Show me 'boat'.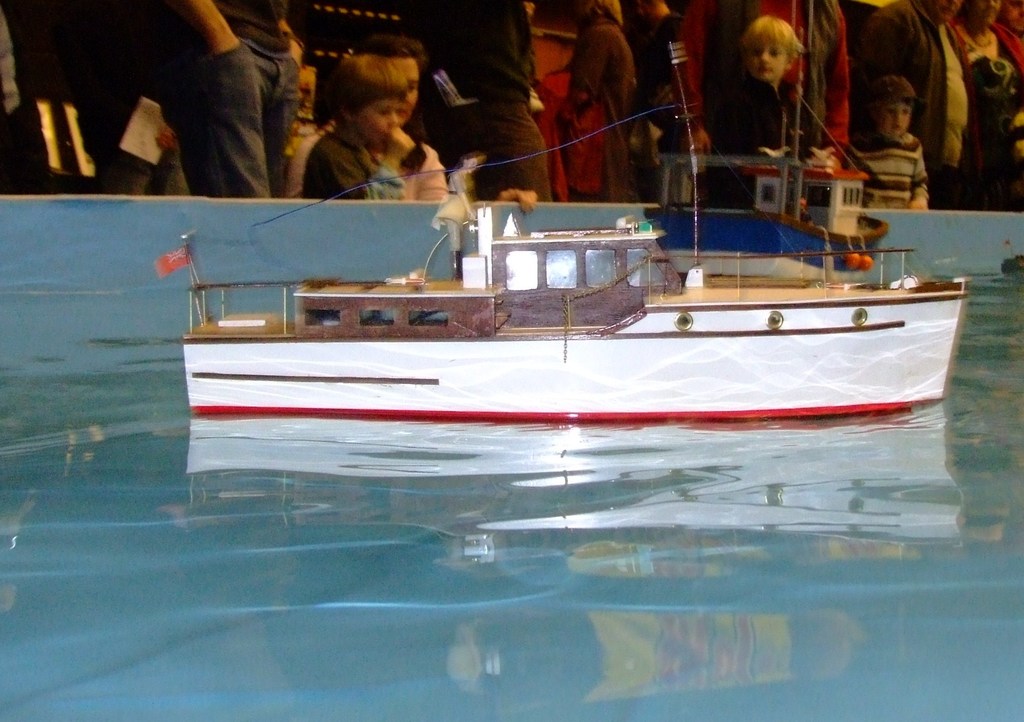
'boat' is here: <box>124,131,988,459</box>.
